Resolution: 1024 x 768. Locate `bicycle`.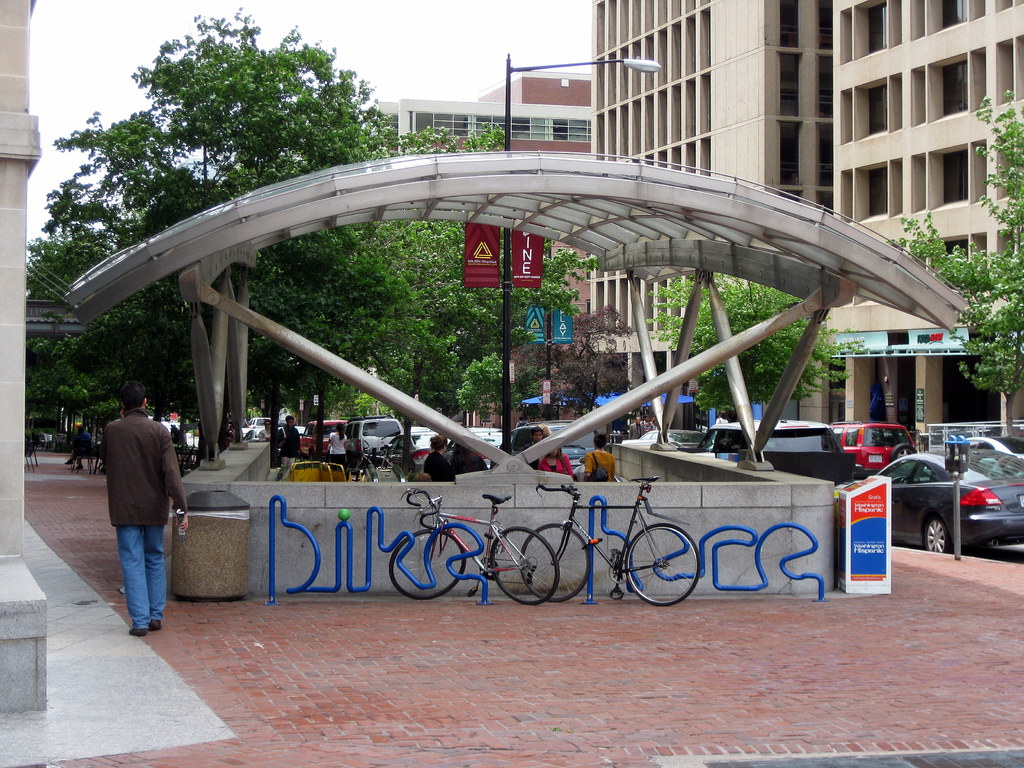
left=506, top=468, right=699, bottom=600.
